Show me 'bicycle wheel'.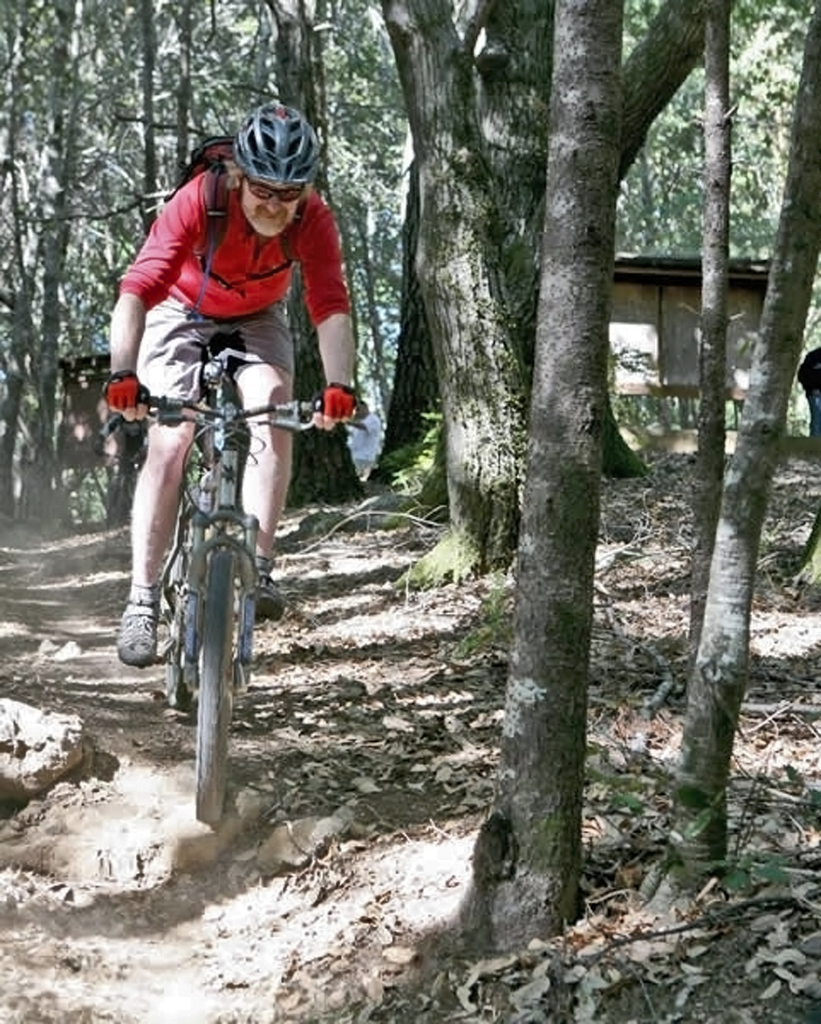
'bicycle wheel' is here: 192,556,227,822.
